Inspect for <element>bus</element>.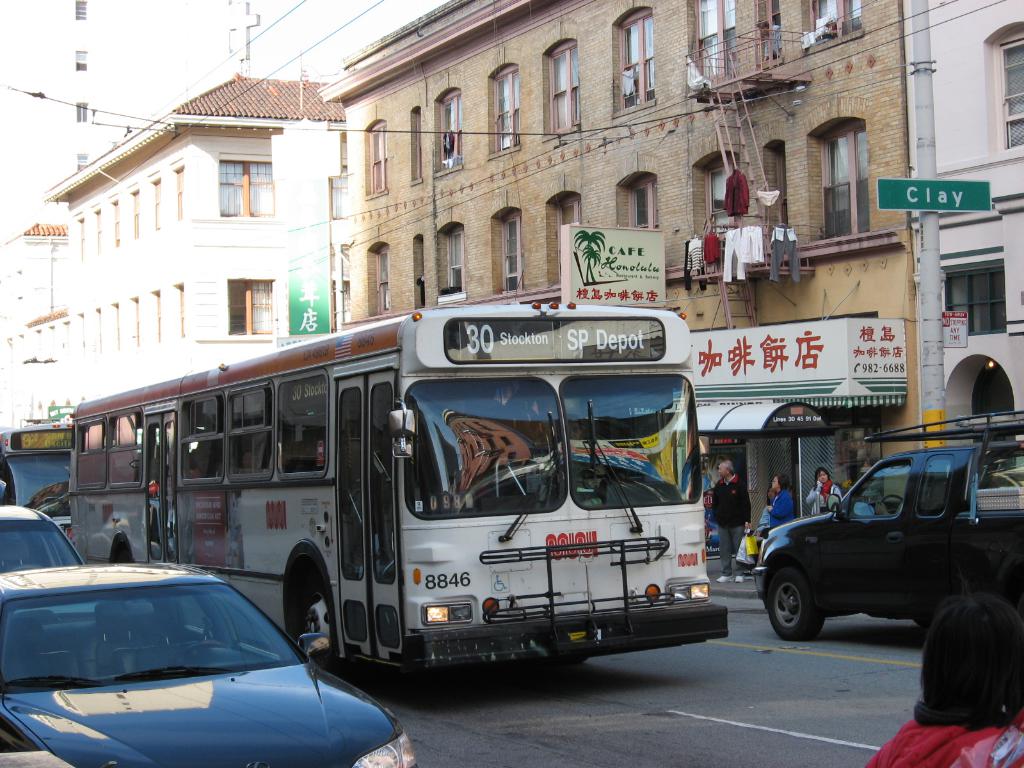
Inspection: {"left": 70, "top": 298, "right": 730, "bottom": 675}.
